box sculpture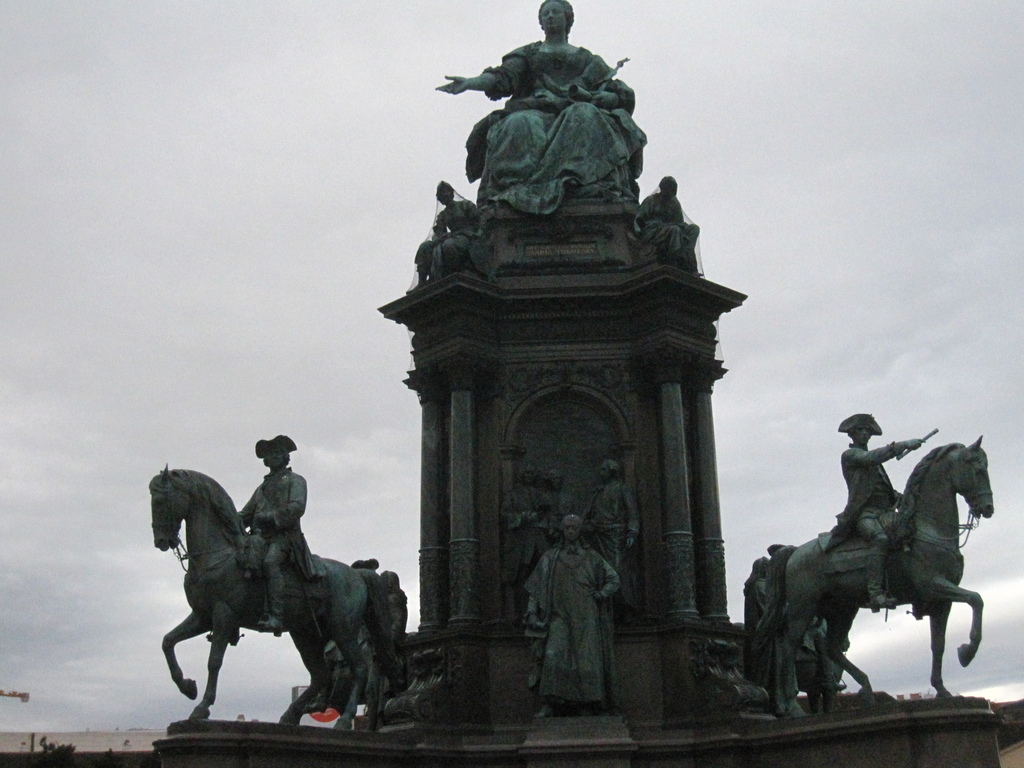
box=[321, 553, 420, 712]
